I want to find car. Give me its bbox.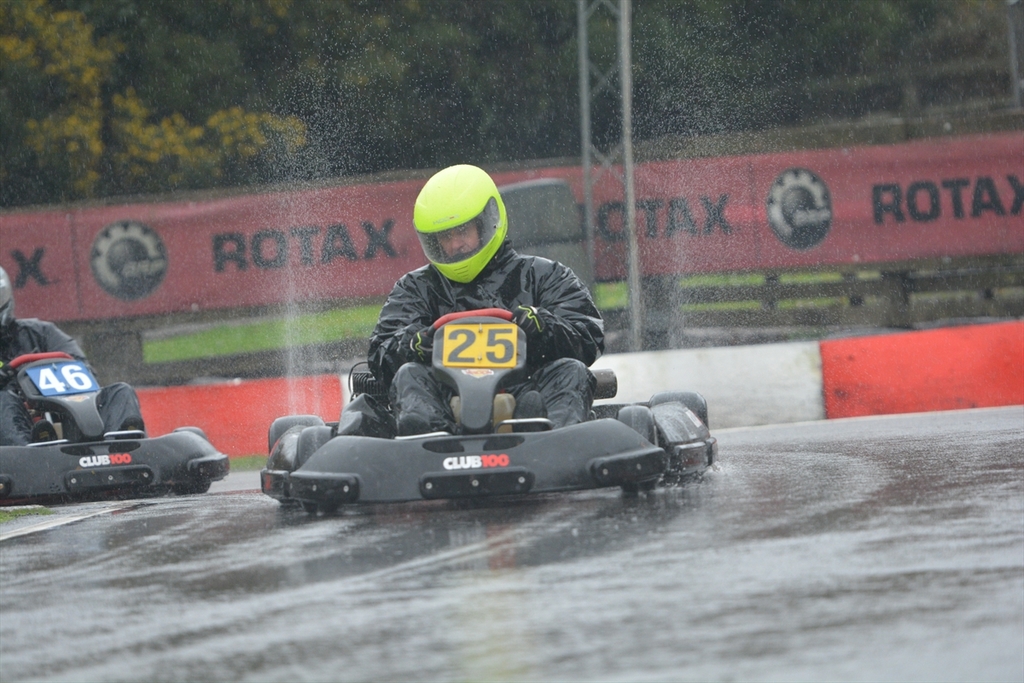
rect(245, 254, 707, 513).
